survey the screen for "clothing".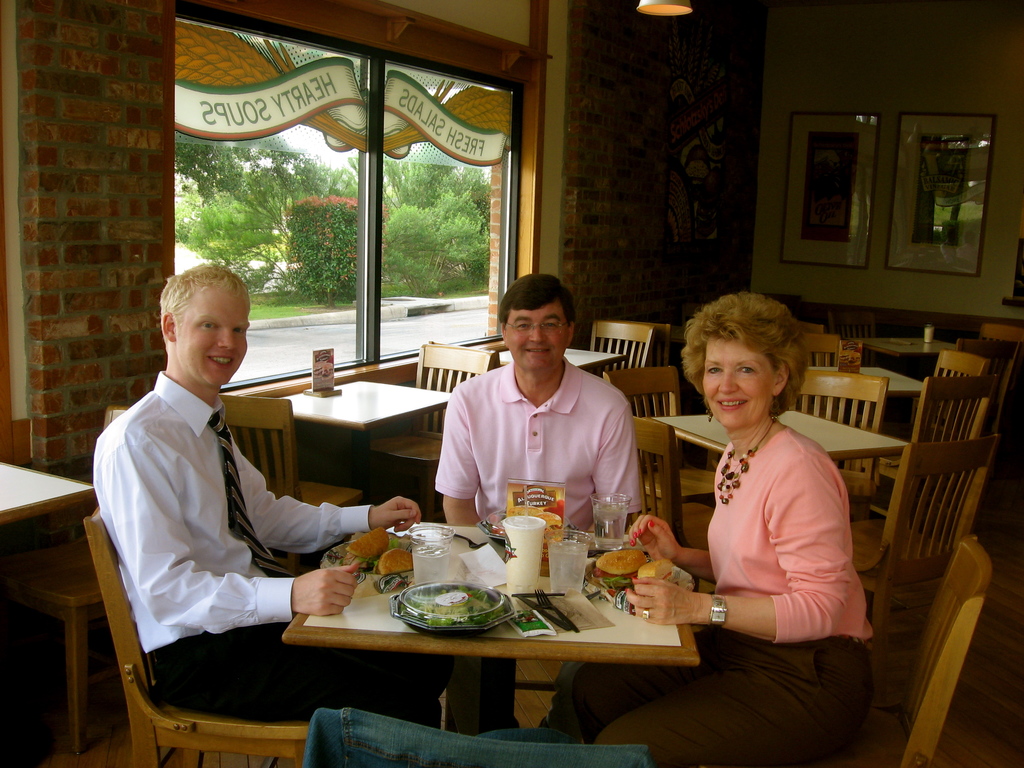
Survey found: 440,358,643,733.
